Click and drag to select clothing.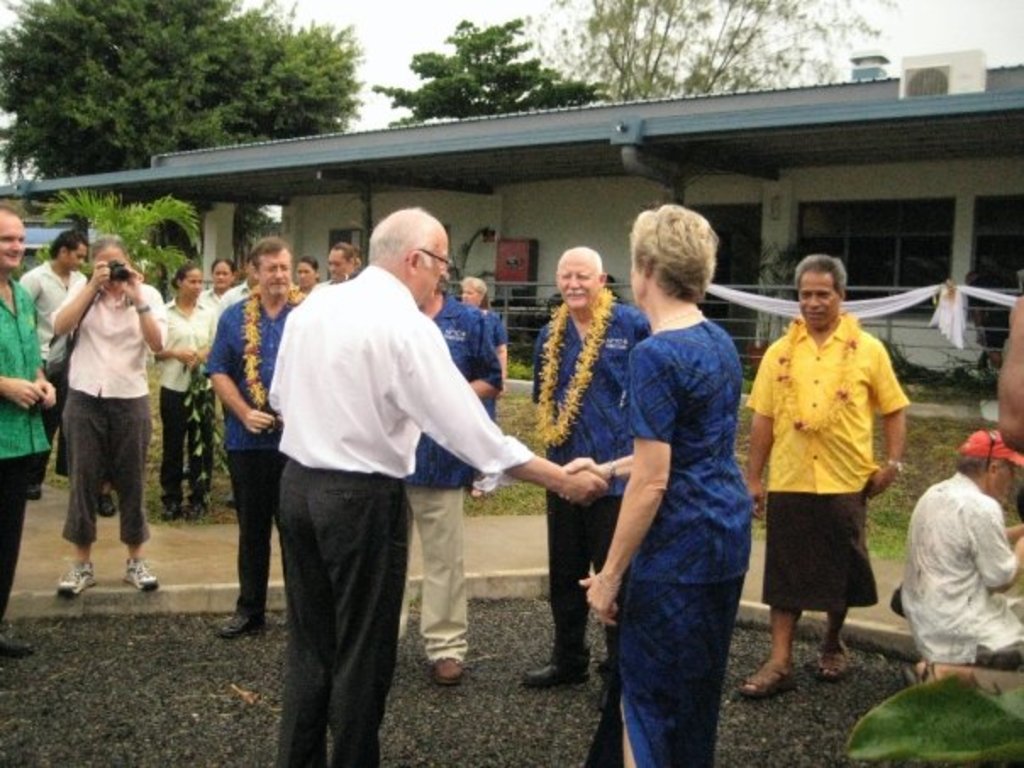
Selection: x1=56 y1=271 x2=178 y2=522.
